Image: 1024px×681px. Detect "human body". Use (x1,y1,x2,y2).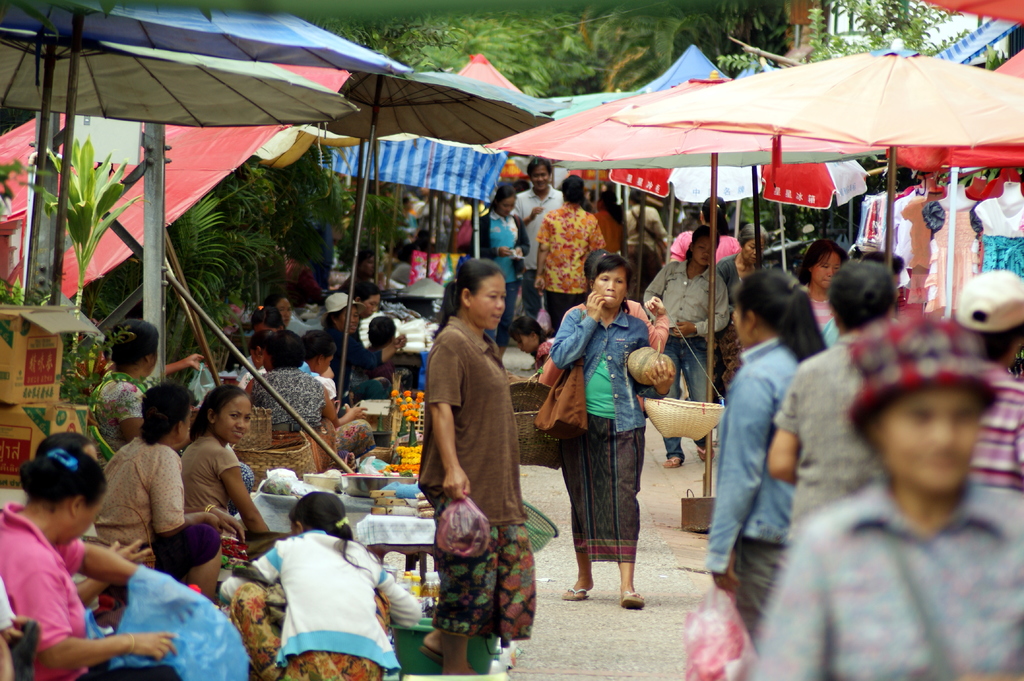
(476,205,531,342).
